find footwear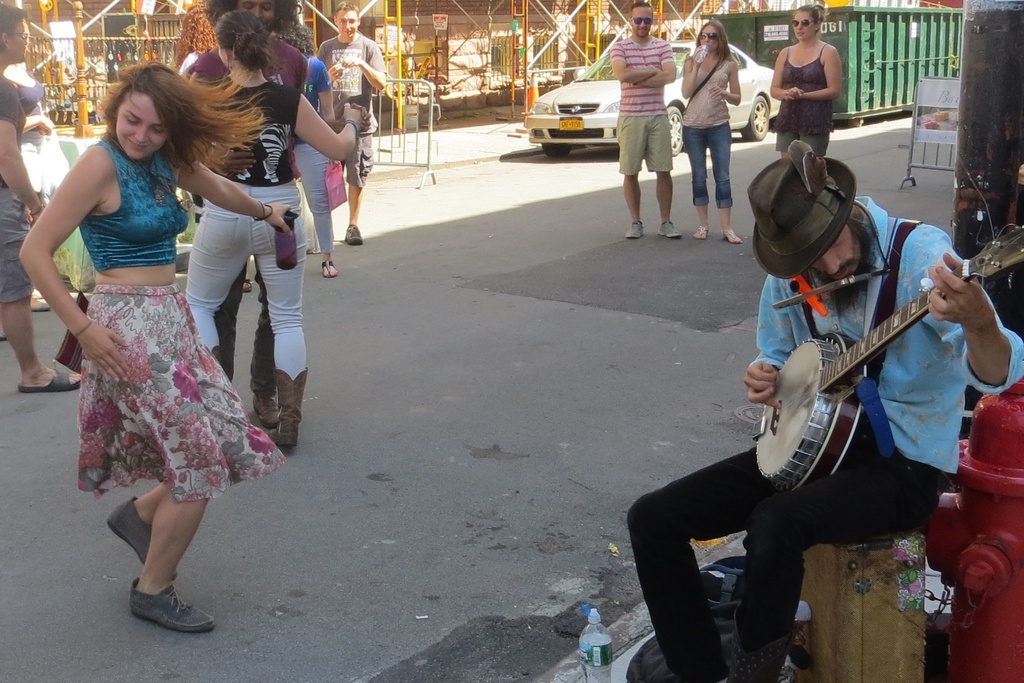
bbox=(346, 225, 365, 244)
